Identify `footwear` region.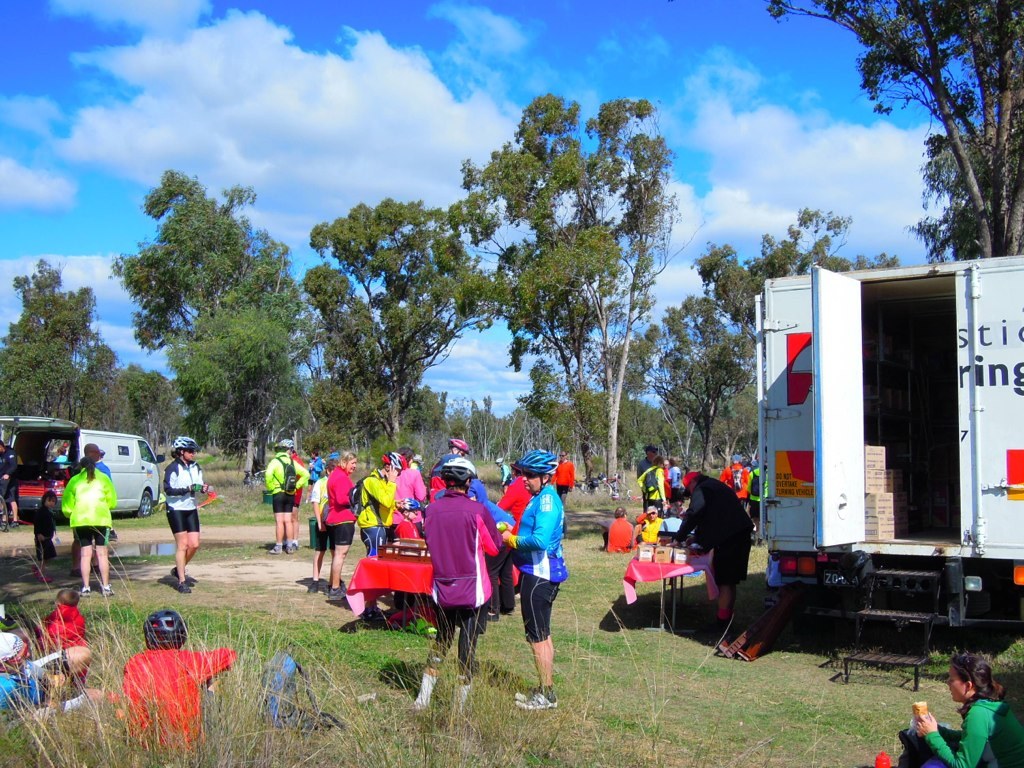
Region: detection(305, 578, 321, 591).
